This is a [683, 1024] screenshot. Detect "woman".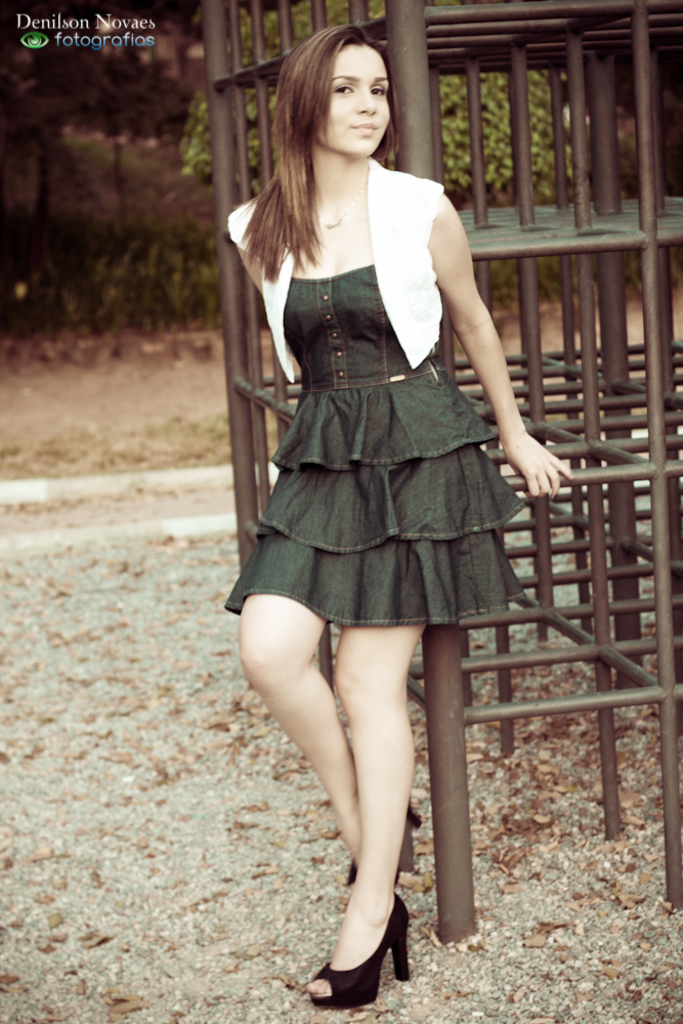
region(211, 42, 559, 909).
